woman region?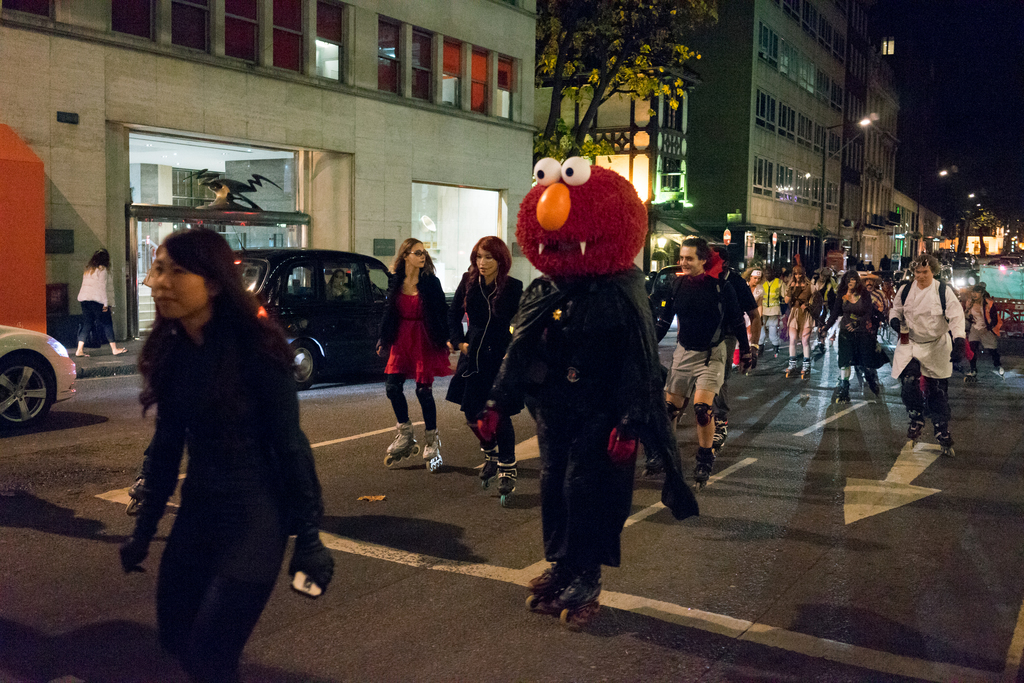
[x1=75, y1=247, x2=129, y2=358]
